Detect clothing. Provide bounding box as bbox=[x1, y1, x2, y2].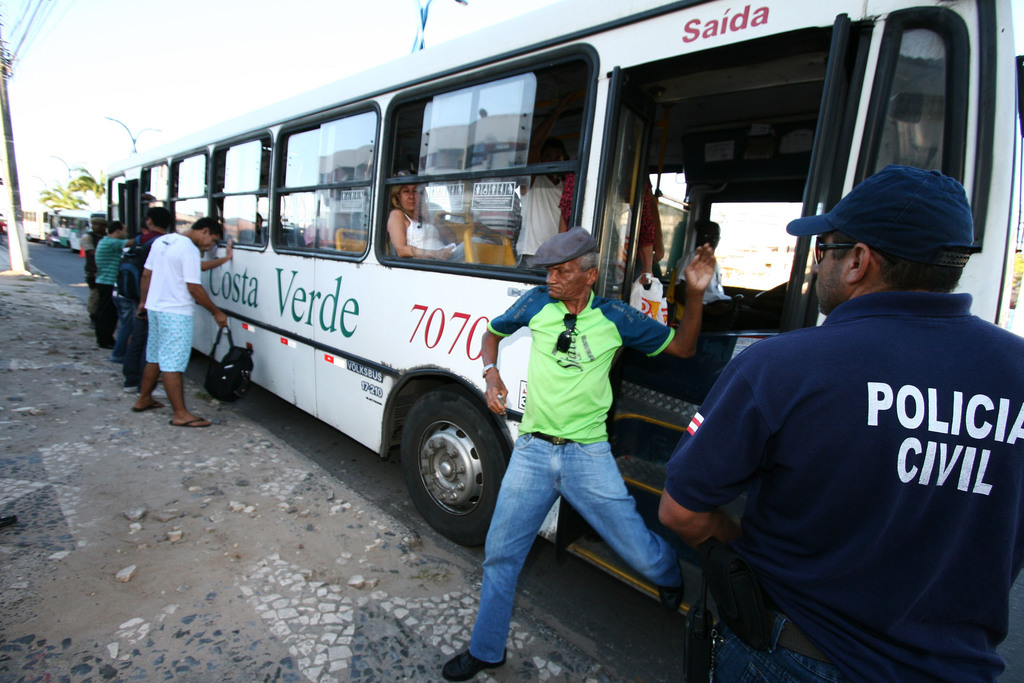
bbox=[653, 295, 1018, 682].
